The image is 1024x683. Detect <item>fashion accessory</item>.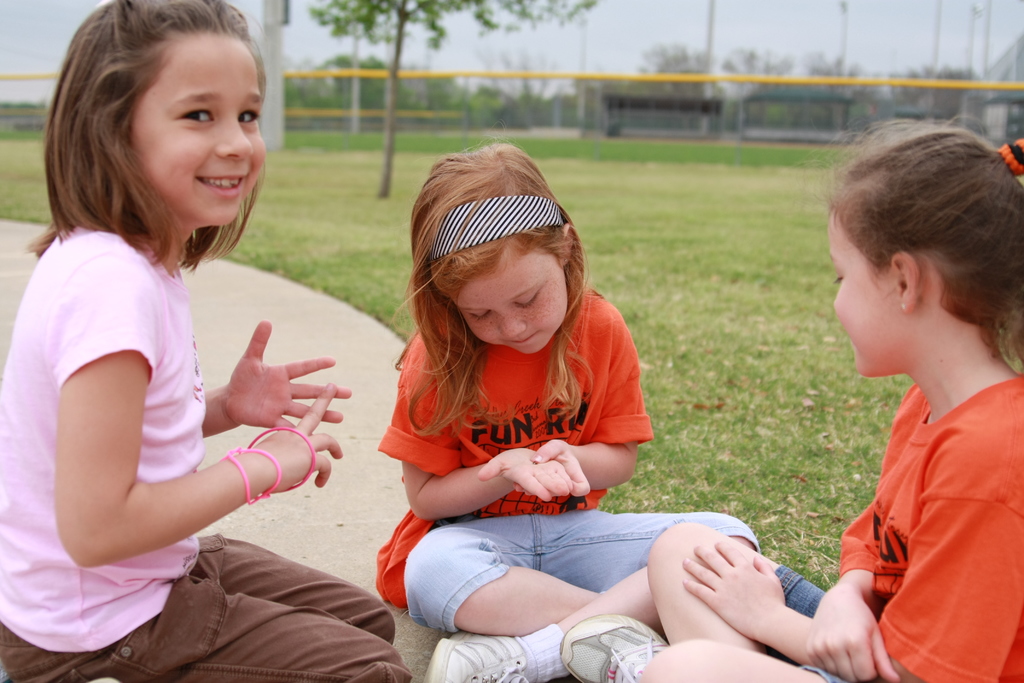
Detection: (x1=420, y1=625, x2=530, y2=682).
